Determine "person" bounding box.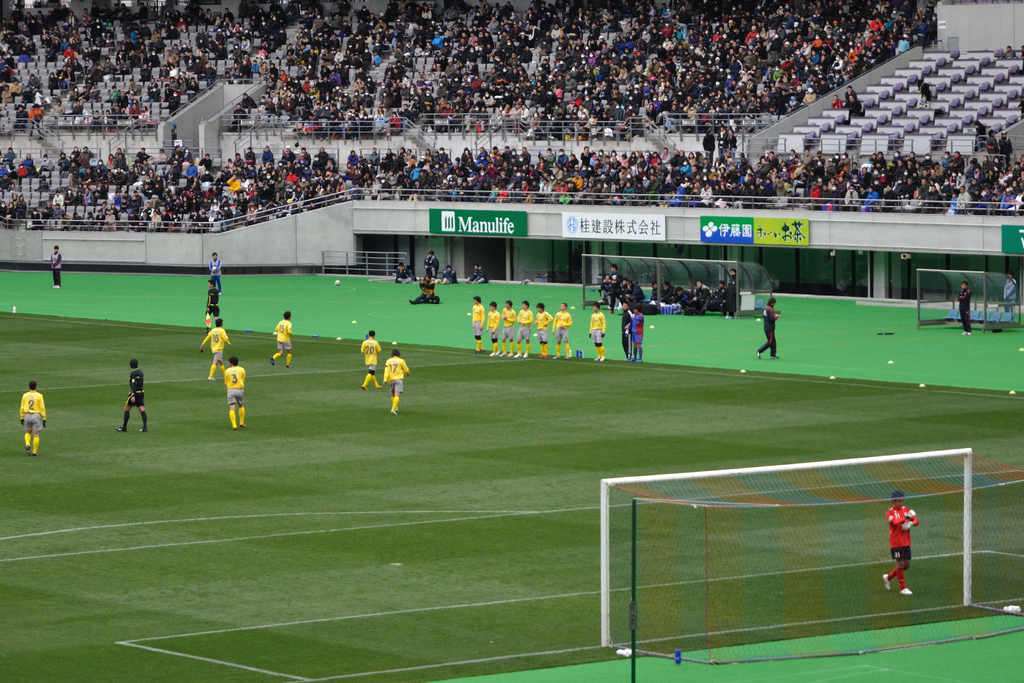
Determined: [left=222, top=357, right=248, bottom=428].
